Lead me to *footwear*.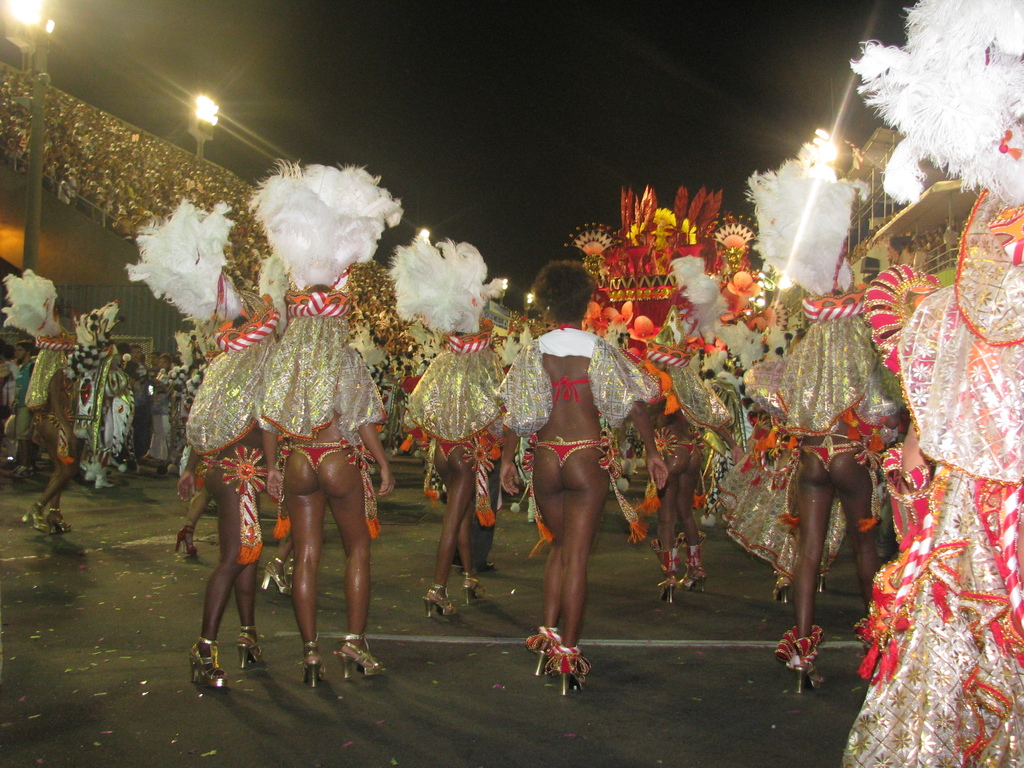
Lead to (175, 522, 200, 559).
